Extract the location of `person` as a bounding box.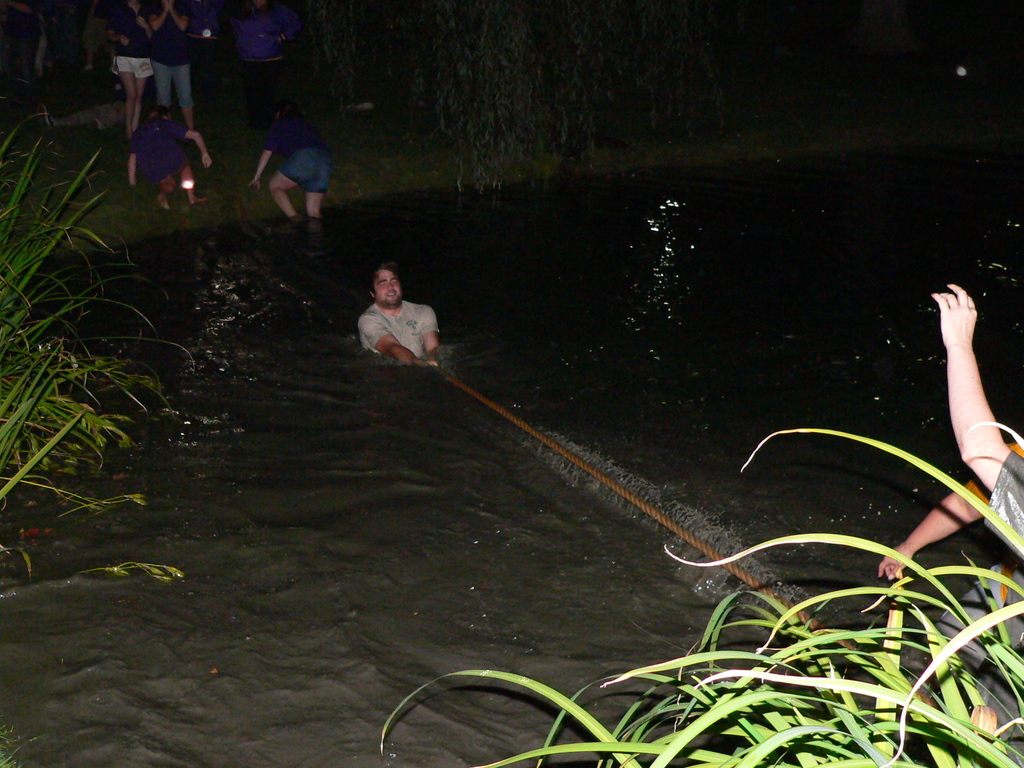
locate(355, 269, 440, 377).
